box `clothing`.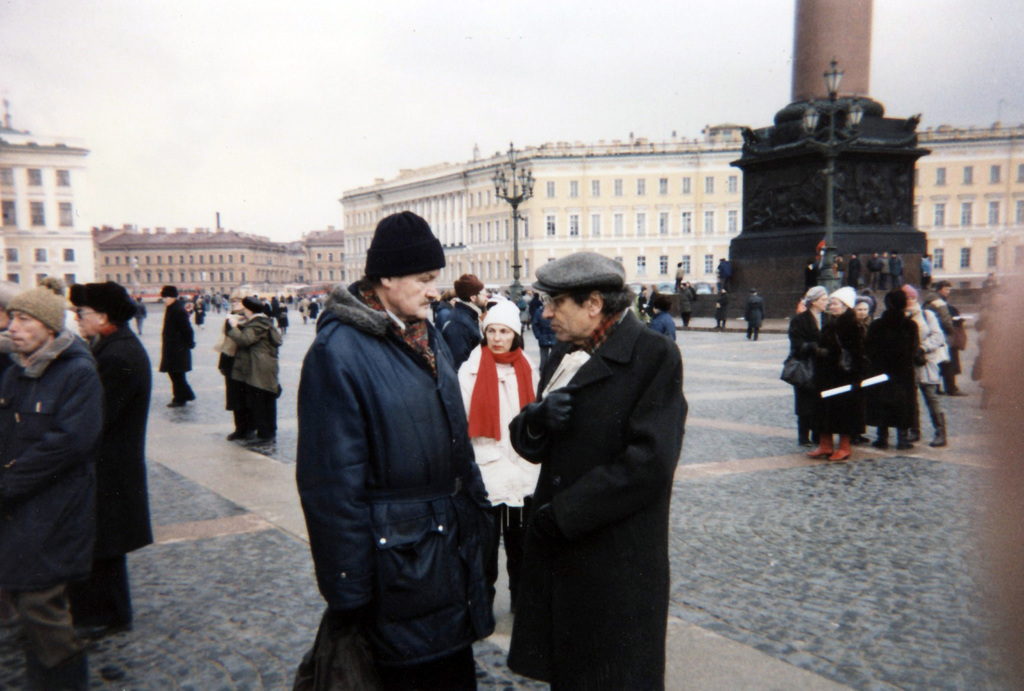
214,288,222,302.
